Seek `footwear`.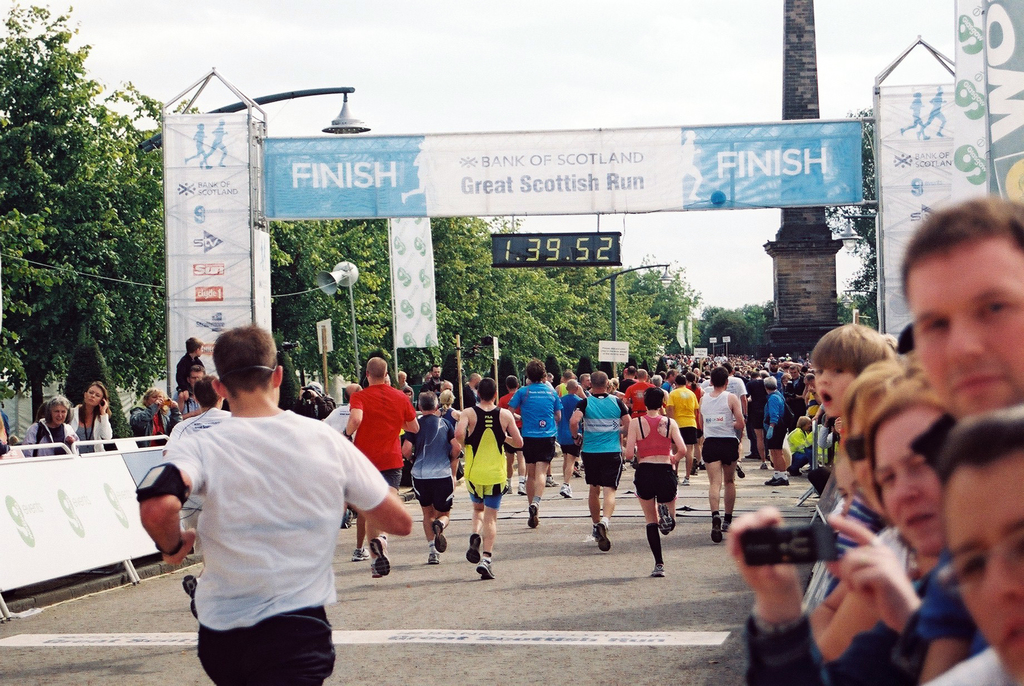
x1=737 y1=461 x2=748 y2=482.
